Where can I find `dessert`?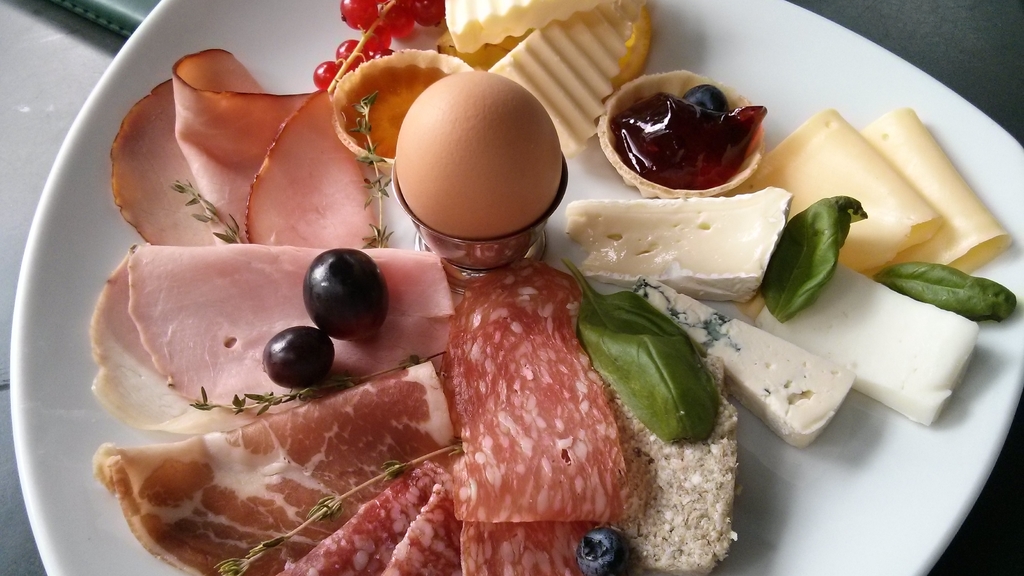
You can find it at select_region(621, 82, 764, 182).
